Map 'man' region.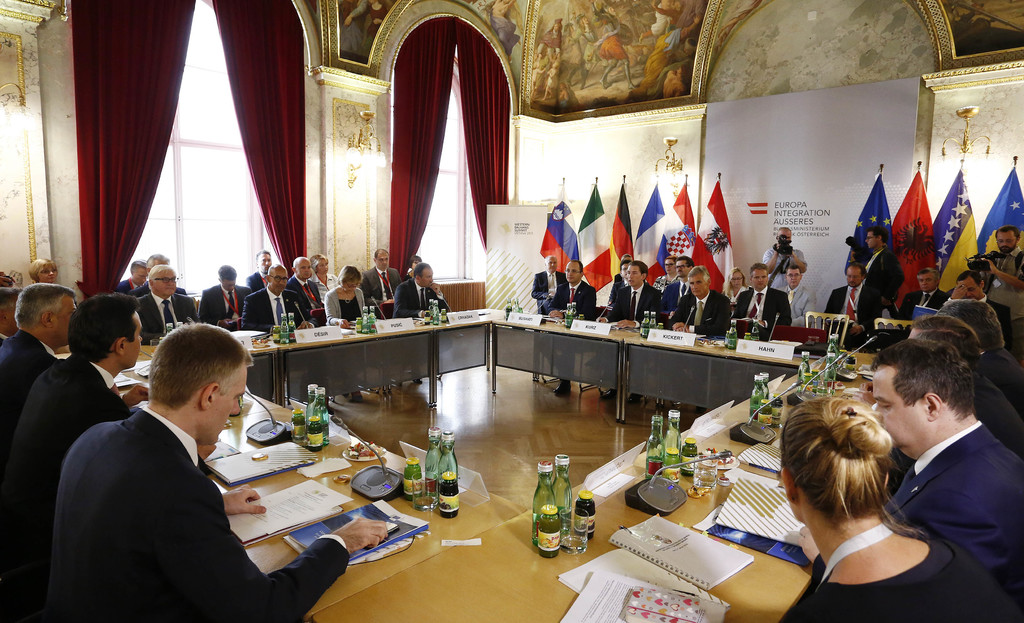
Mapped to left=132, top=251, right=186, bottom=296.
